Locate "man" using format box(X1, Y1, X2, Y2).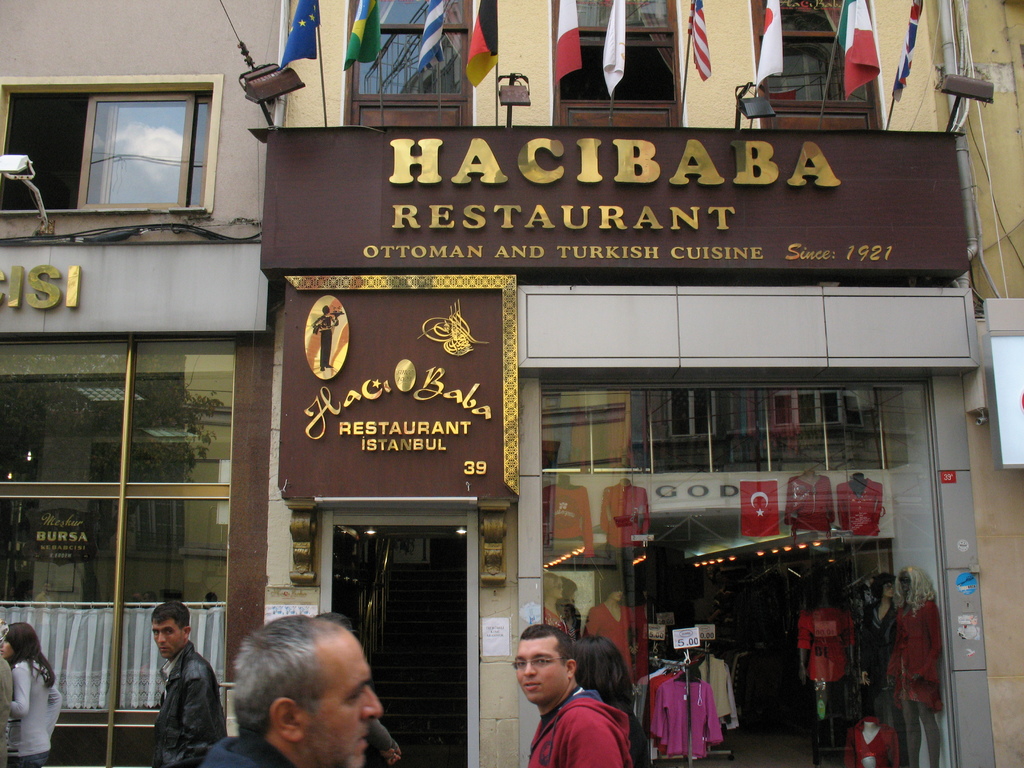
box(149, 604, 225, 767).
